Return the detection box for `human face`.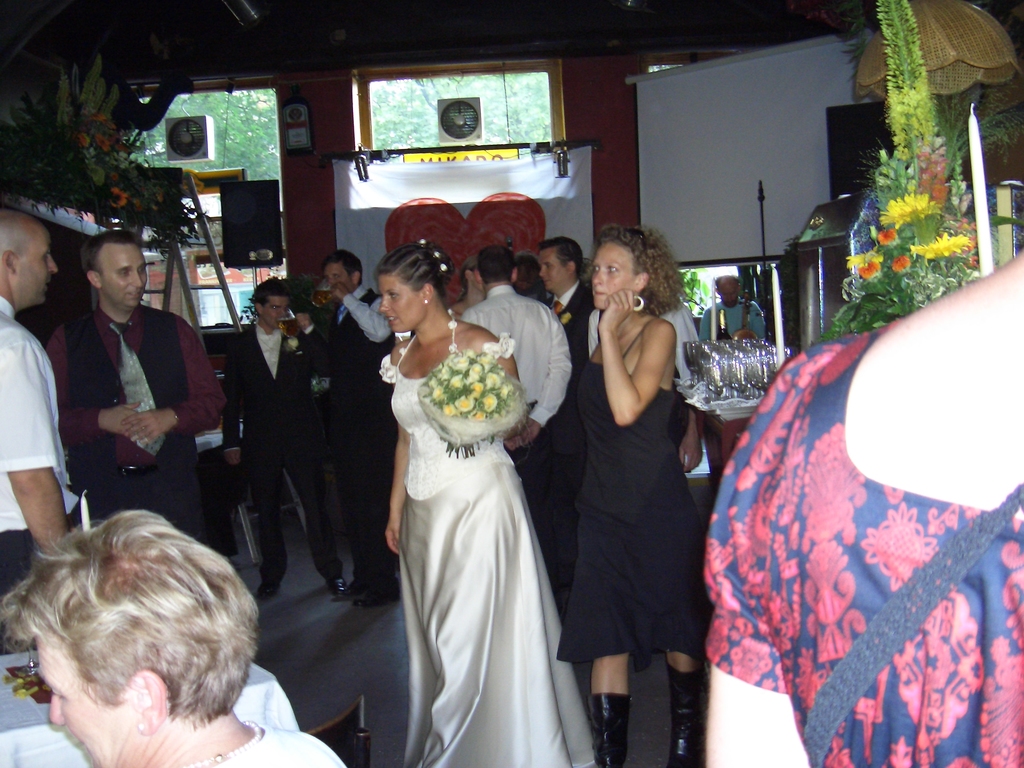
[537, 246, 564, 291].
